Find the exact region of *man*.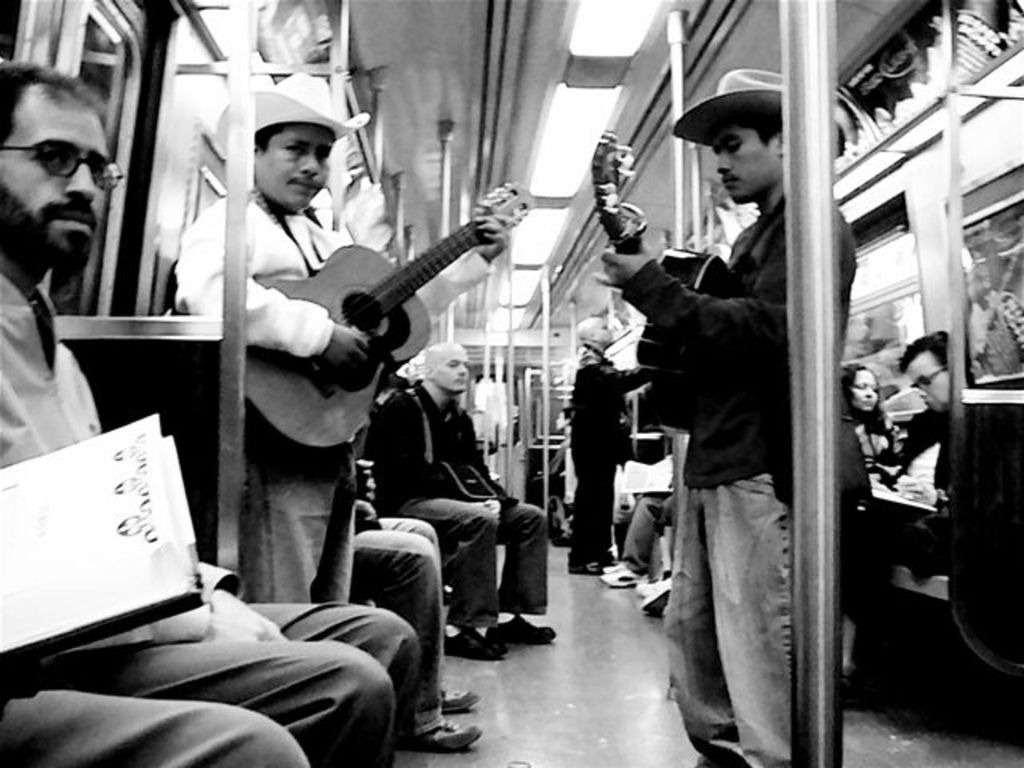
Exact region: box=[579, 67, 866, 766].
